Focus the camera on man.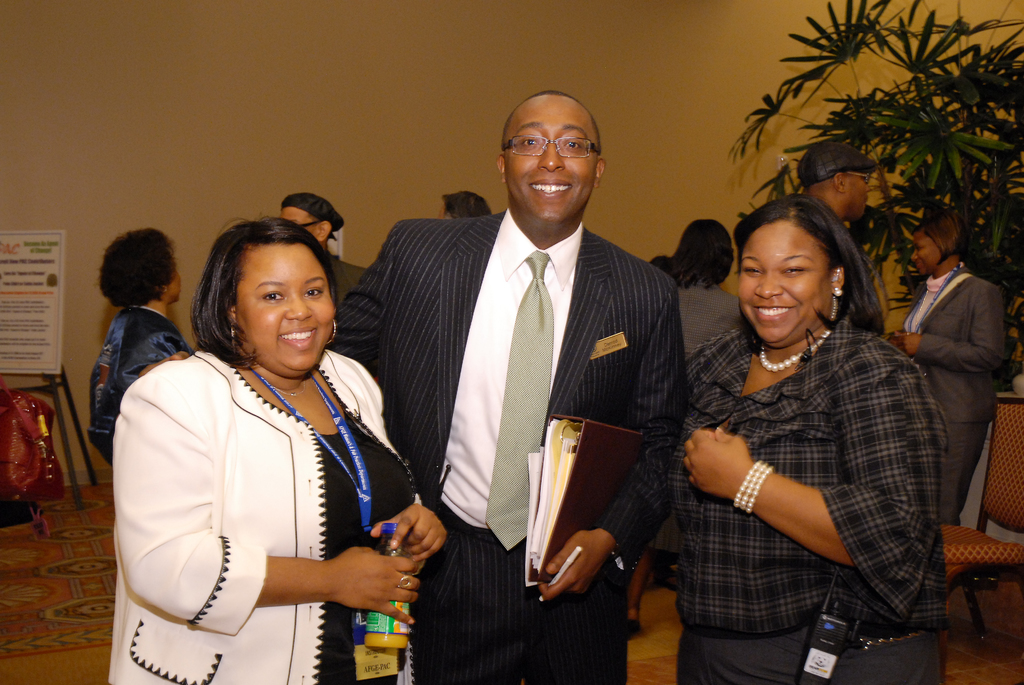
Focus region: pyautogui.locateOnScreen(276, 195, 367, 303).
